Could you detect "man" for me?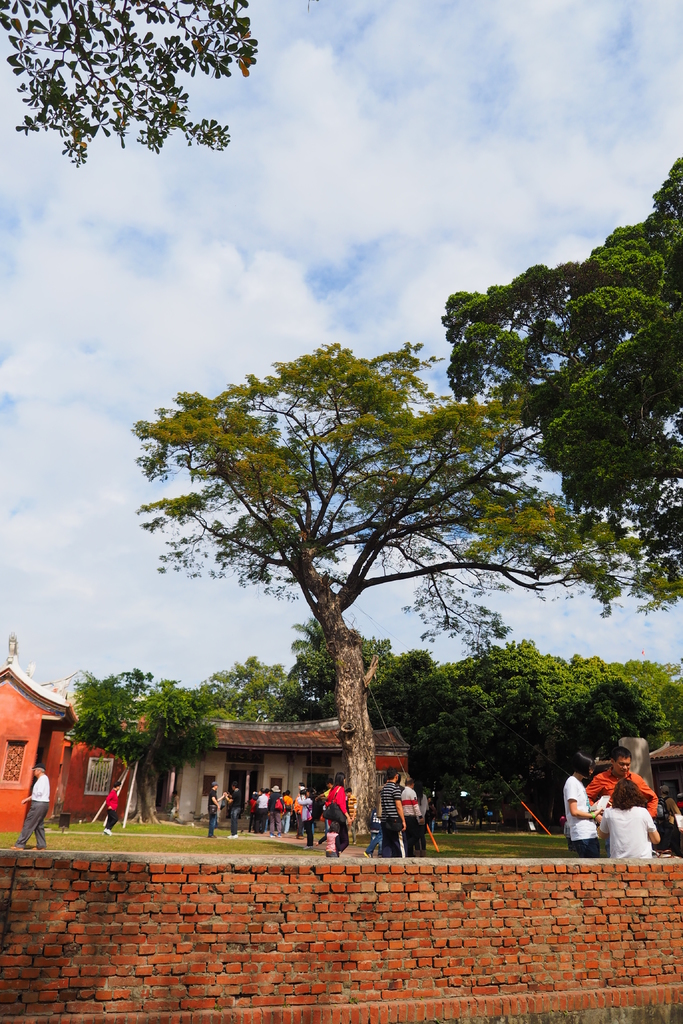
Detection result: crop(658, 783, 682, 857).
